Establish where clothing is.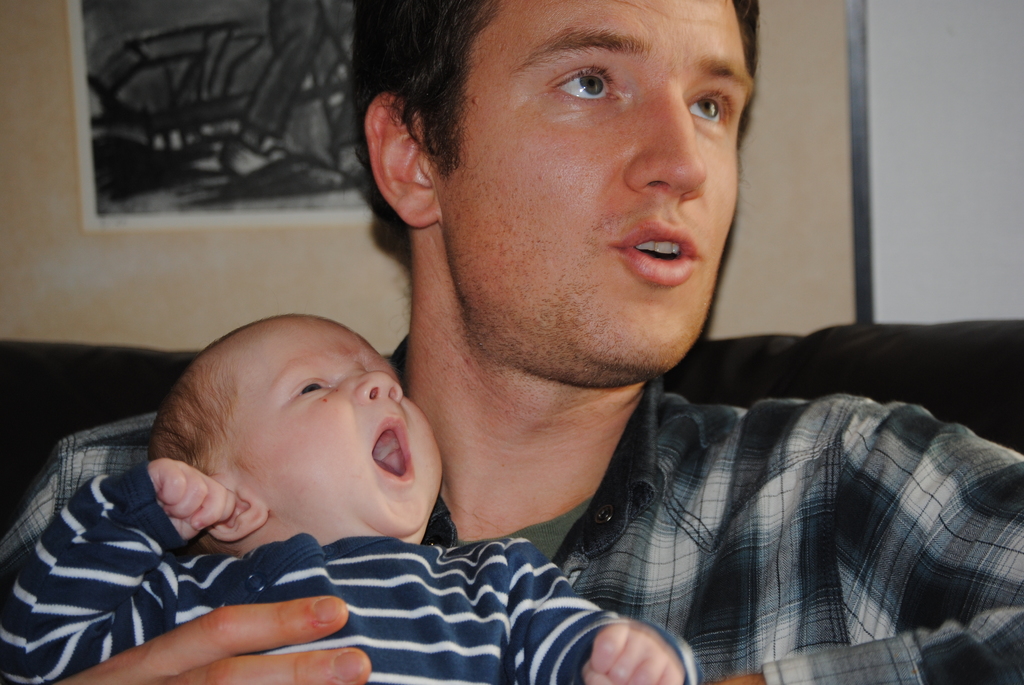
Established at Rect(0, 463, 701, 684).
